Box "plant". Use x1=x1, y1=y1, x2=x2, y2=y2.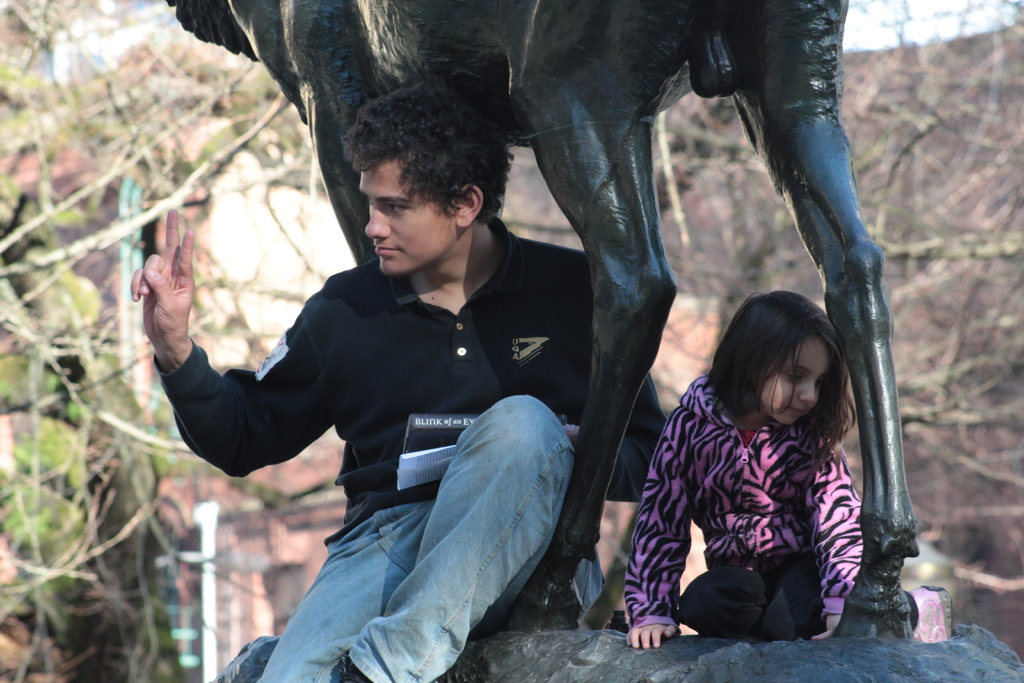
x1=584, y1=502, x2=645, y2=579.
